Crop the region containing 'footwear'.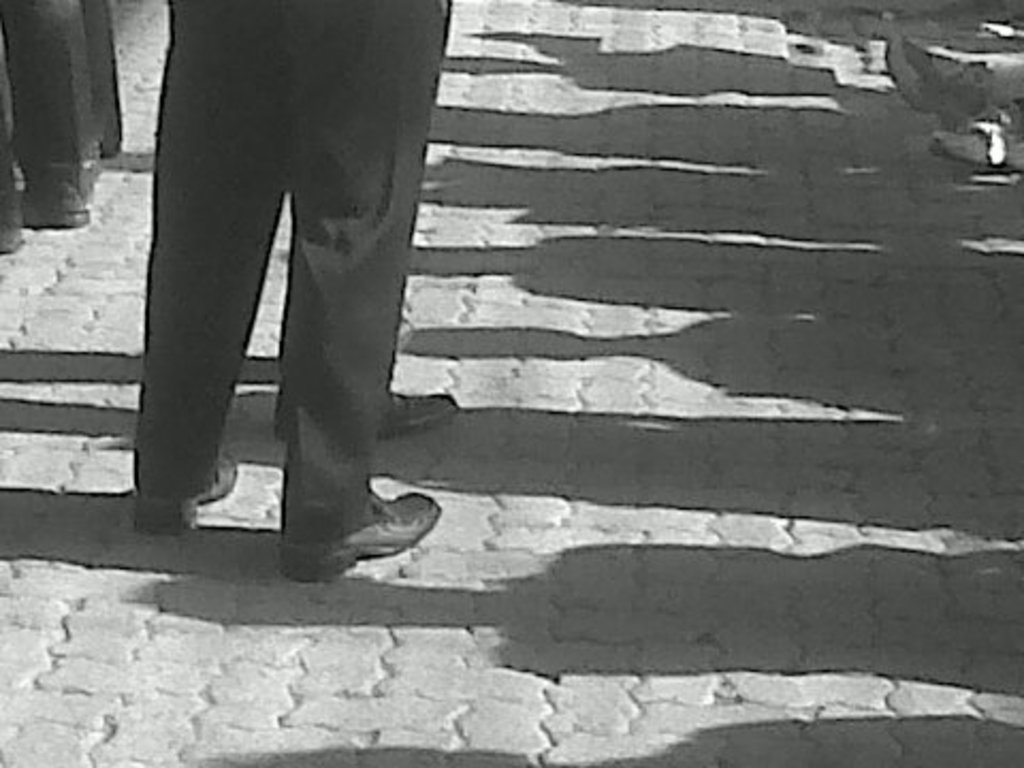
Crop region: locate(137, 448, 237, 538).
